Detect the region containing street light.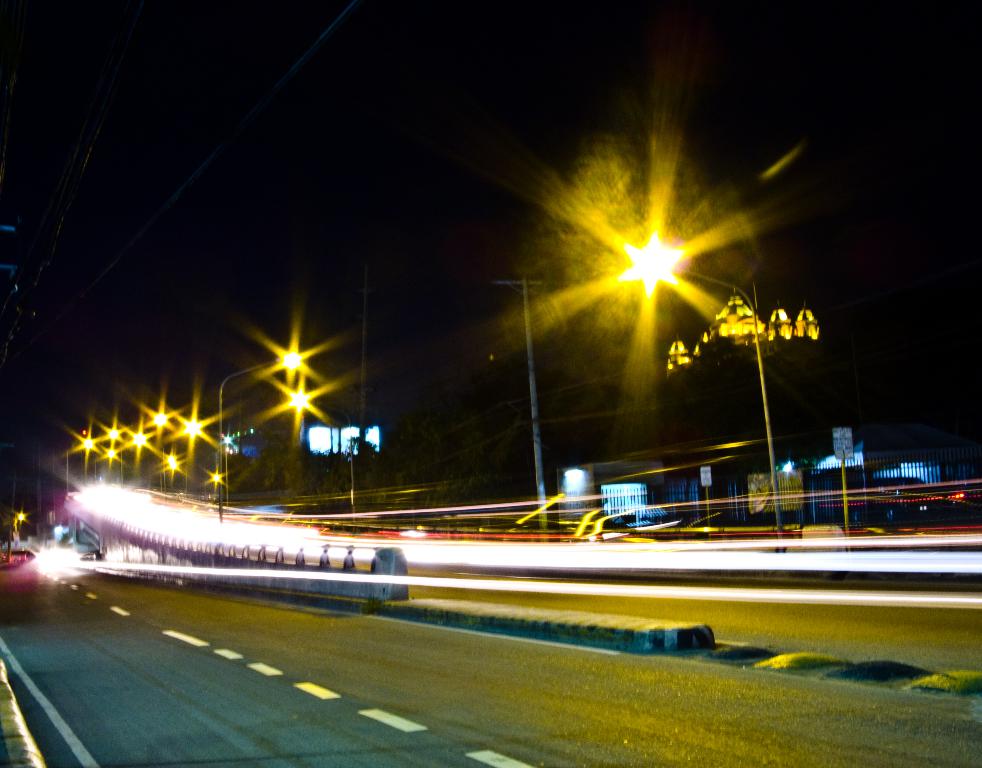
rect(212, 344, 312, 519).
